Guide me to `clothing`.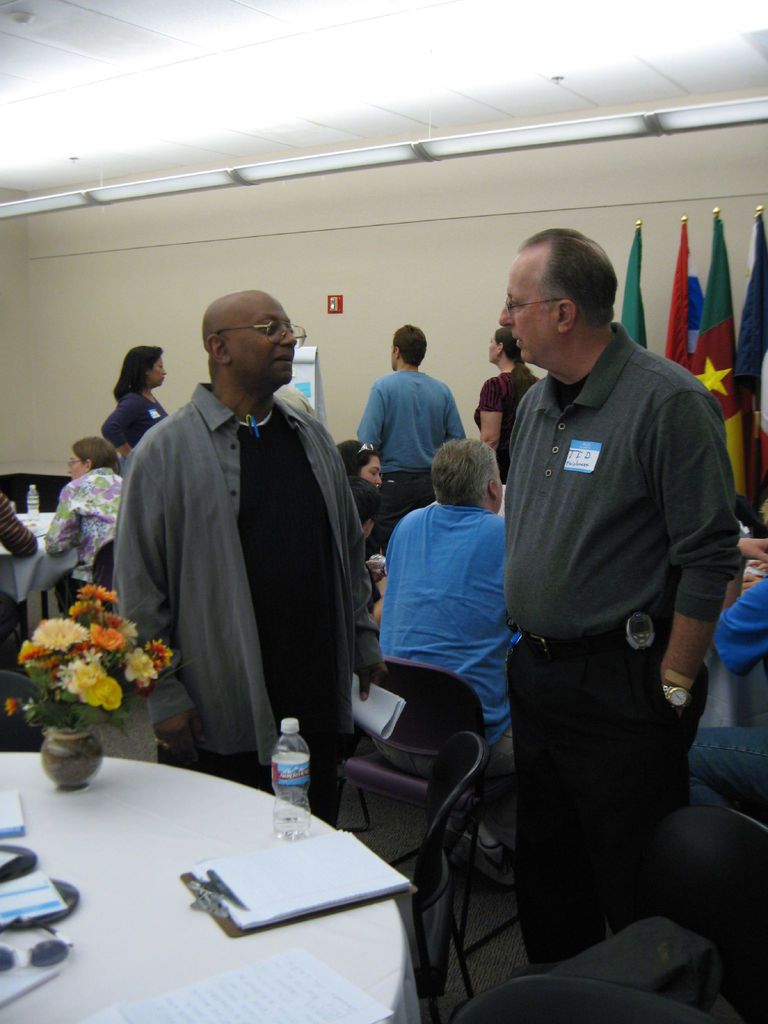
Guidance: 470:356:542:458.
